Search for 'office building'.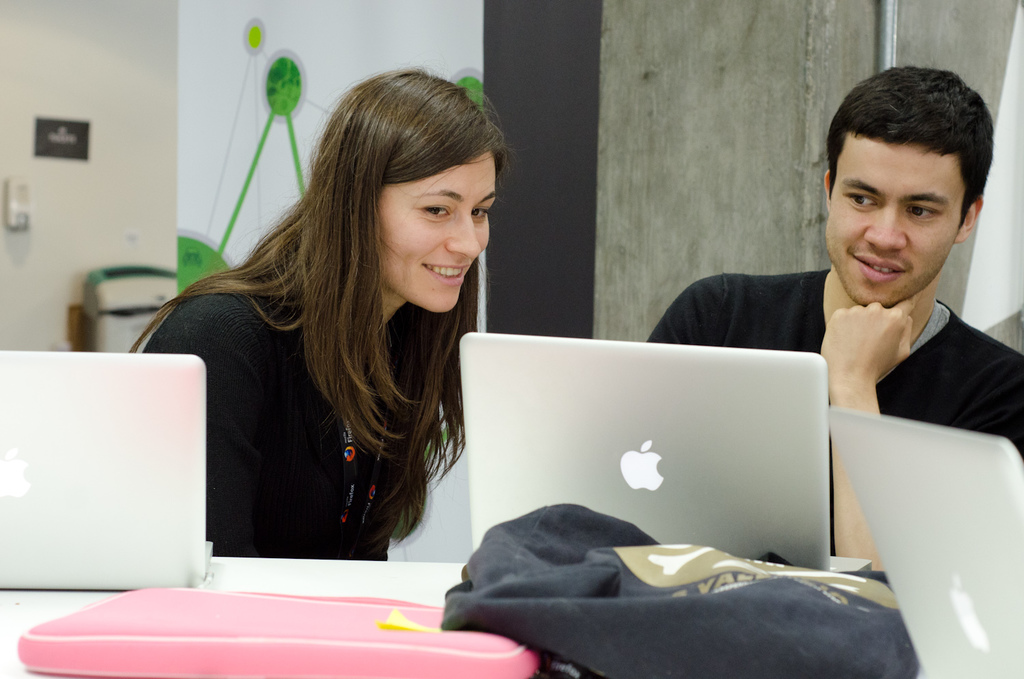
Found at rect(59, 5, 1023, 673).
